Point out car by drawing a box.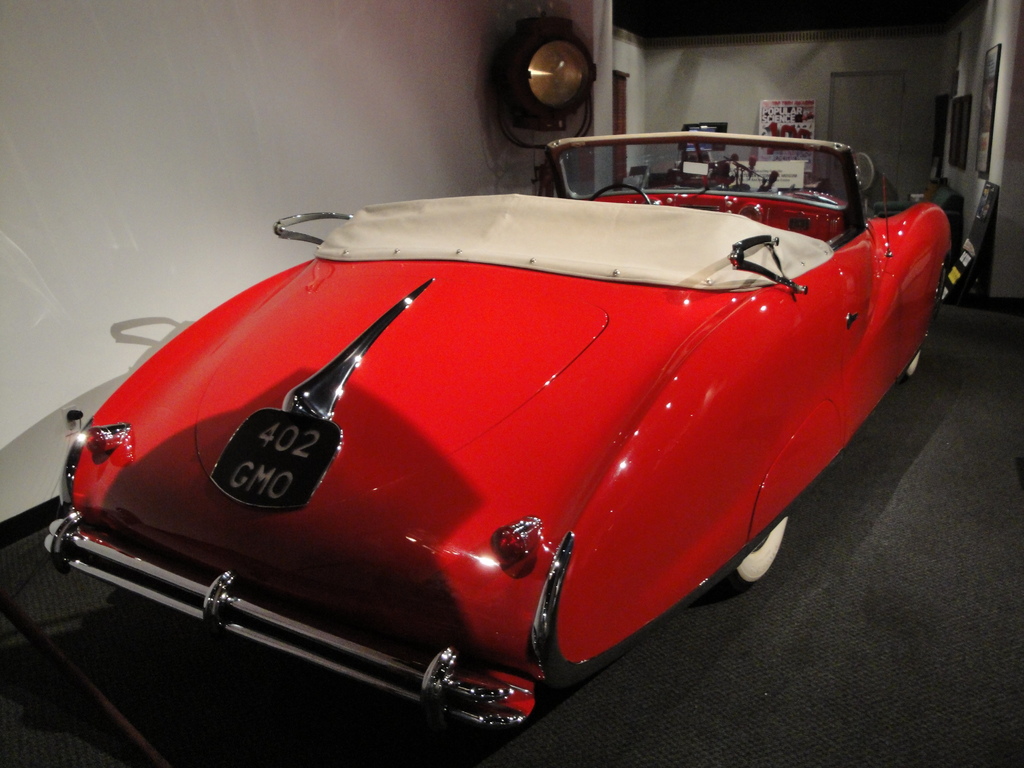
detection(41, 129, 954, 729).
